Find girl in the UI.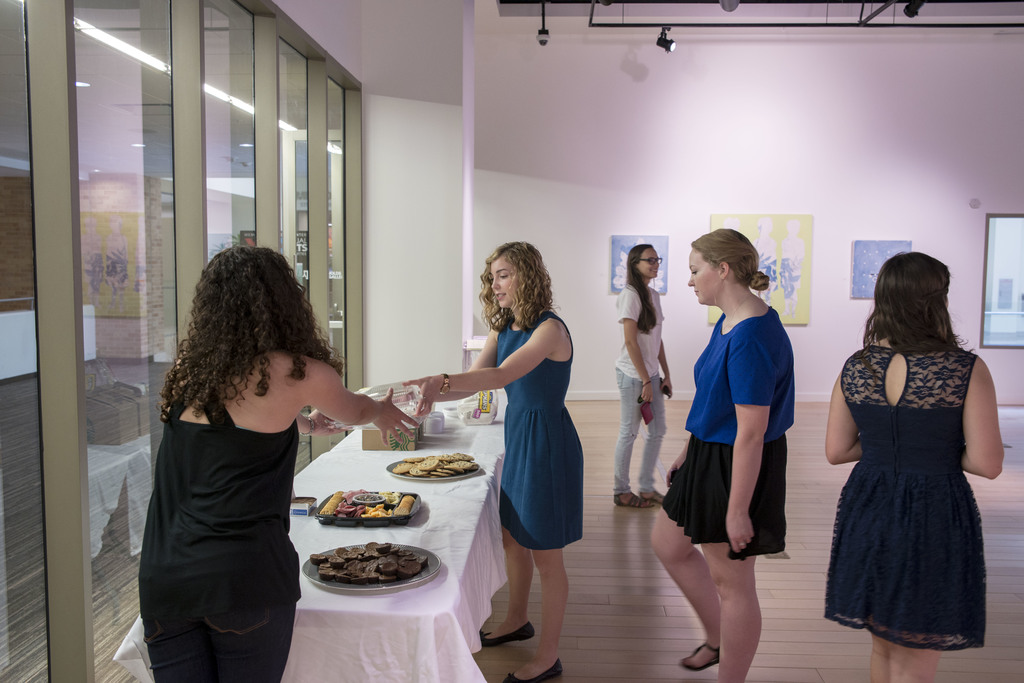
UI element at crop(410, 243, 586, 682).
